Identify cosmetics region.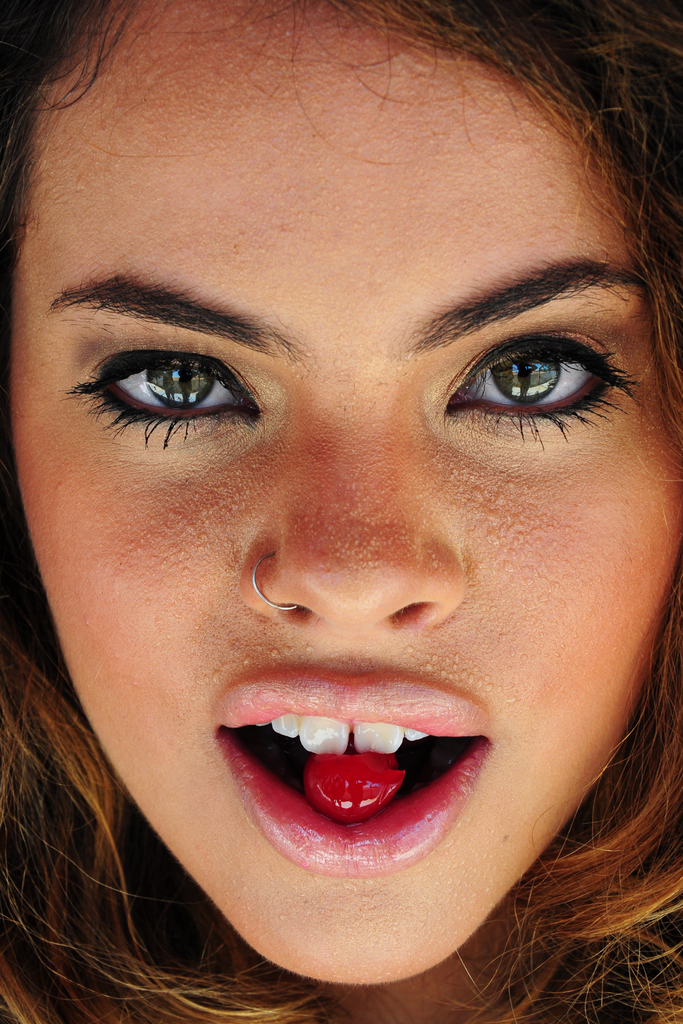
Region: pyautogui.locateOnScreen(73, 307, 283, 439).
